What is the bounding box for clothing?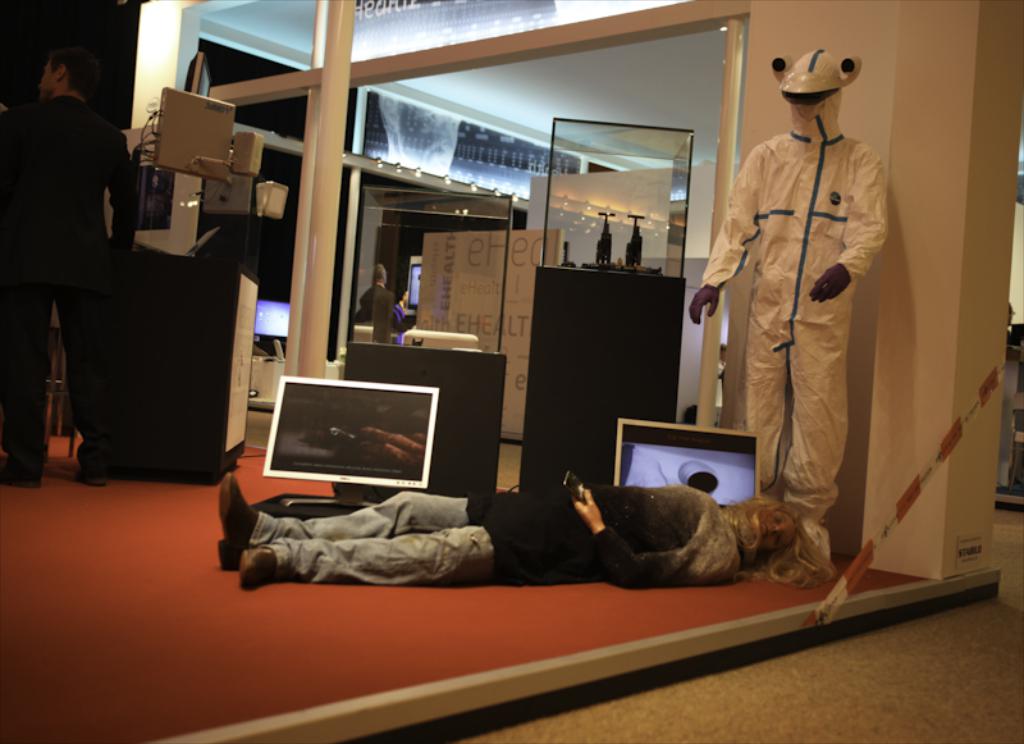
rect(0, 271, 124, 470).
